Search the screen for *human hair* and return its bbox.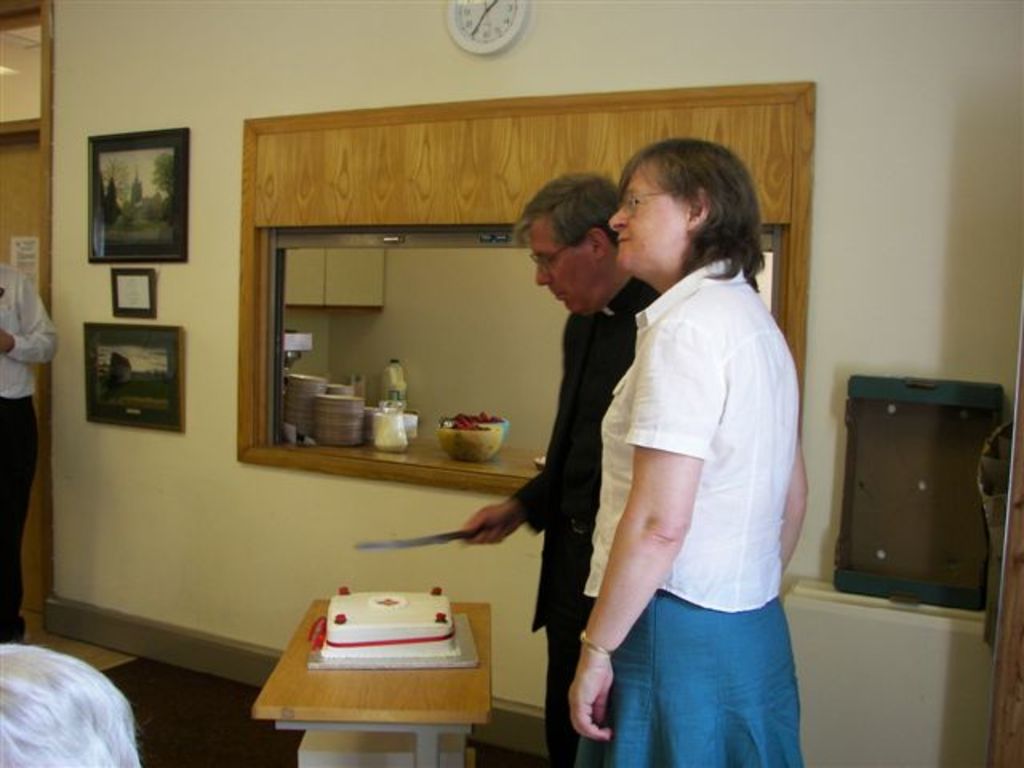
Found: region(514, 170, 624, 251).
